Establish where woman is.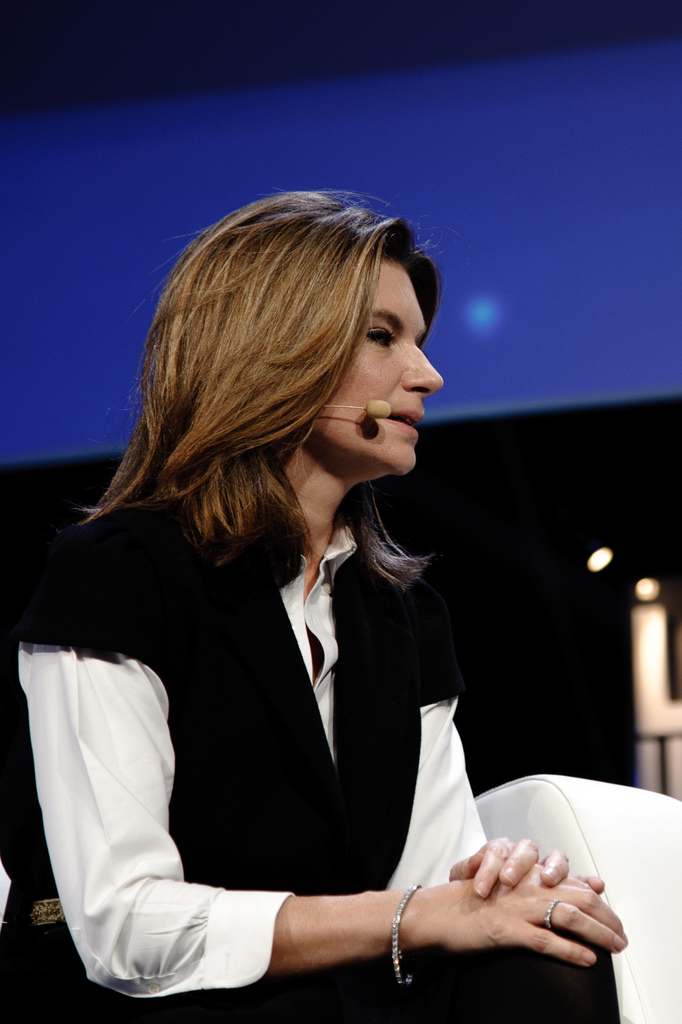
Established at (11, 195, 631, 1023).
